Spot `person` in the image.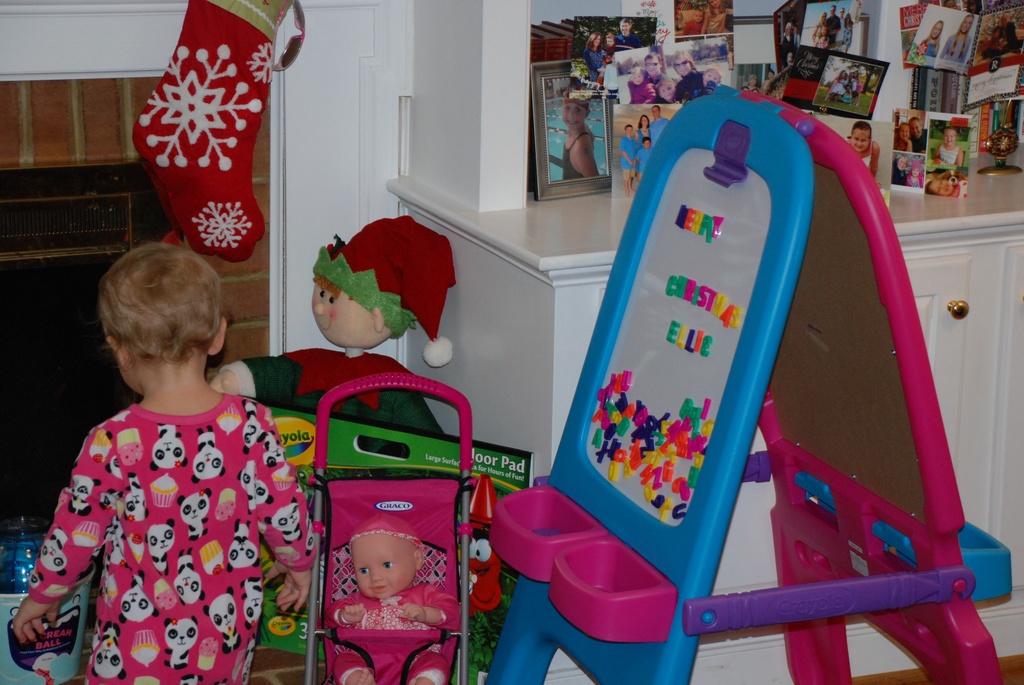
`person` found at {"x1": 636, "y1": 110, "x2": 652, "y2": 152}.
